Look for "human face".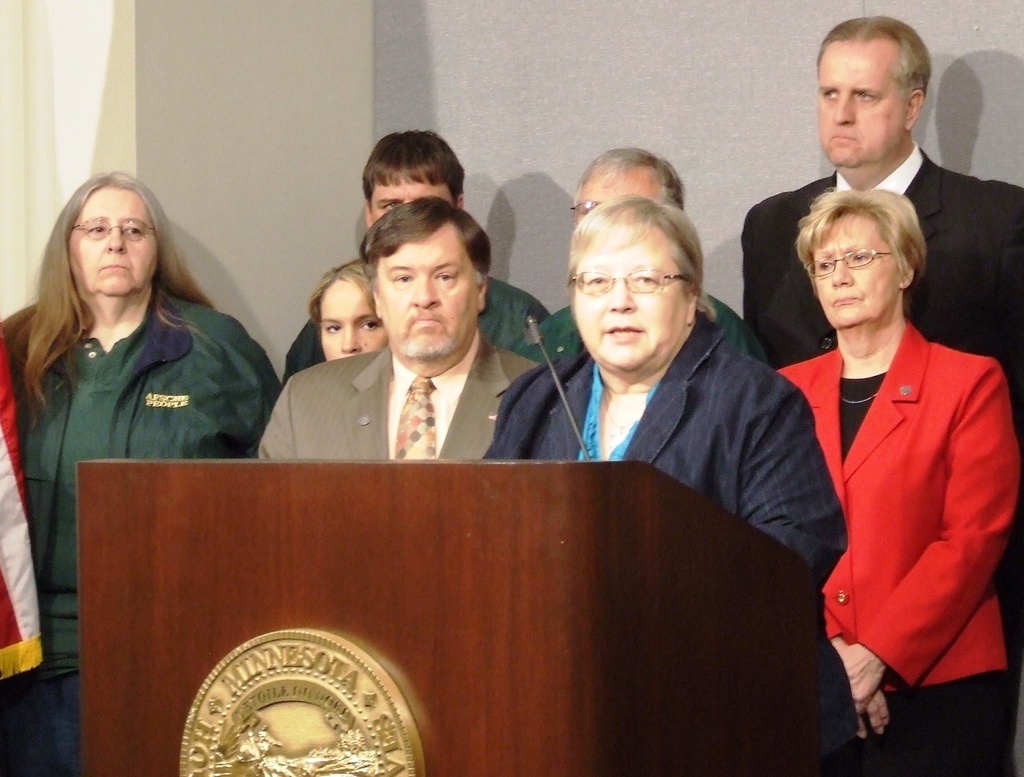
Found: (x1=366, y1=175, x2=453, y2=228).
